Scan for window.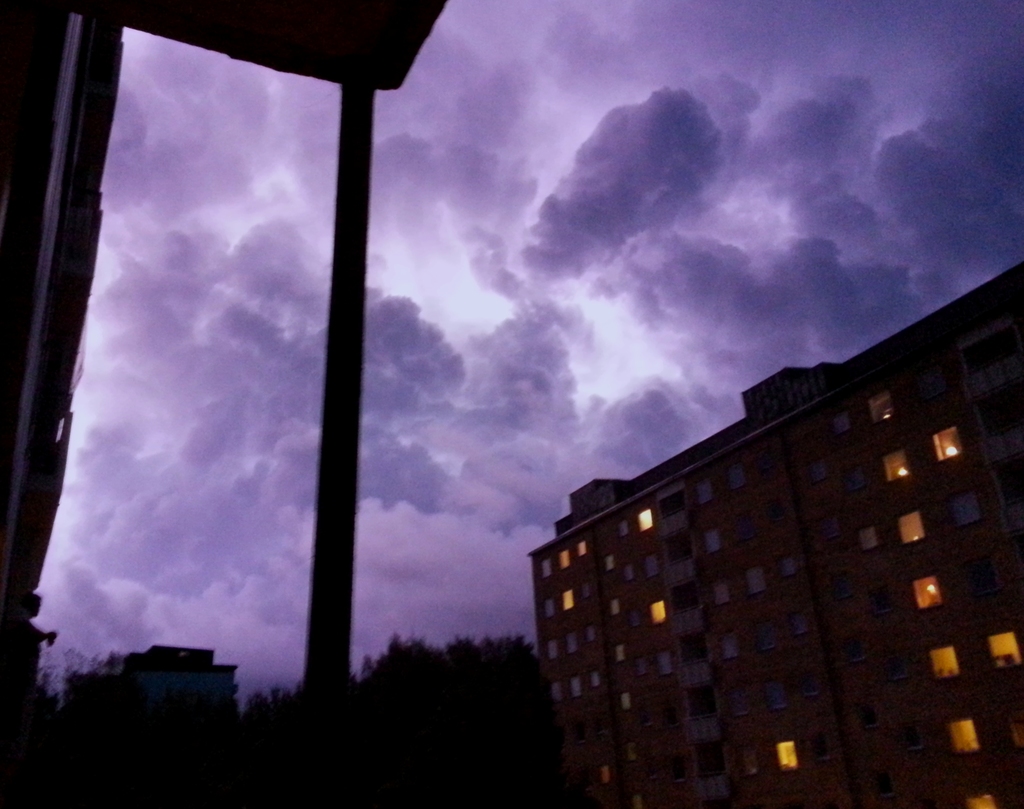
Scan result: x1=829, y1=405, x2=849, y2=435.
